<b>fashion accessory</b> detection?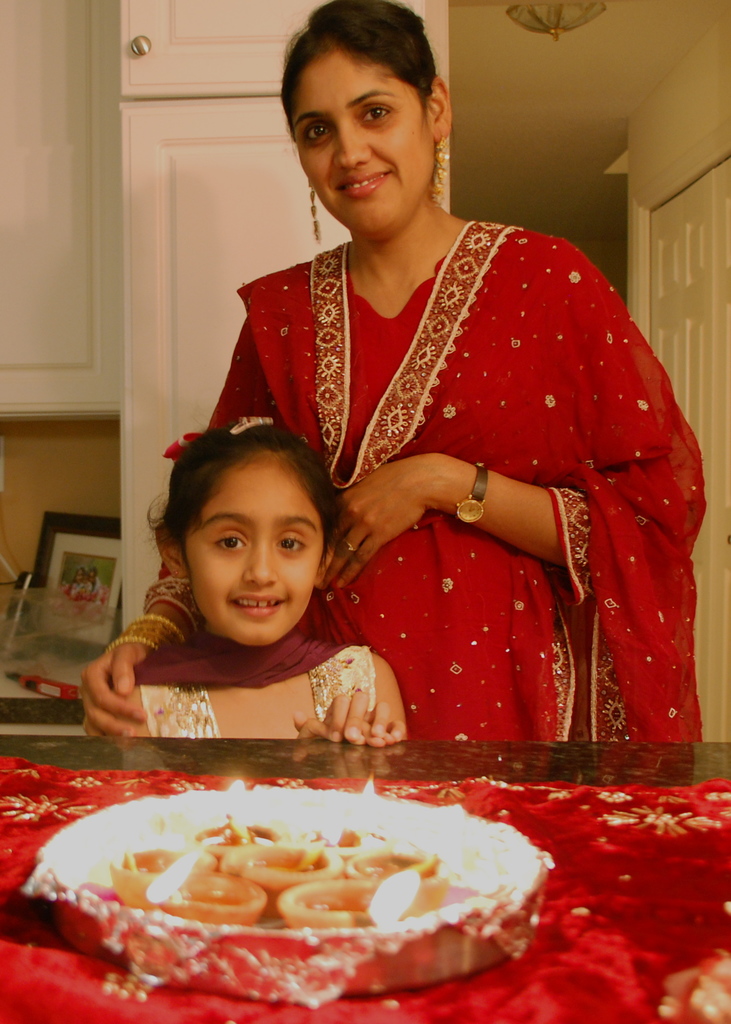
(x1=342, y1=541, x2=357, y2=552)
